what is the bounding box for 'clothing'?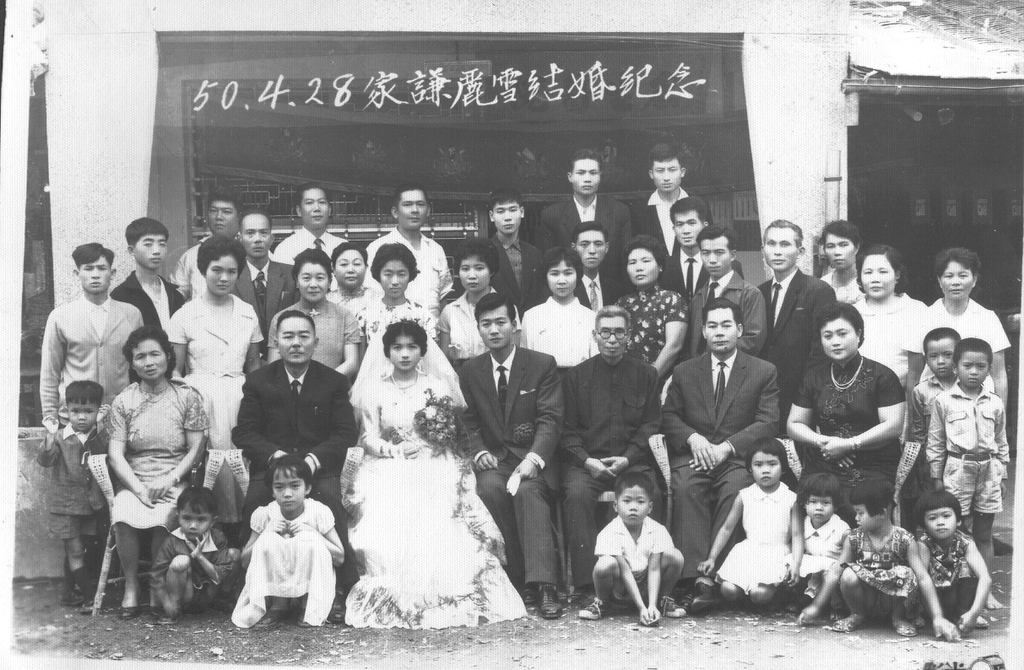
select_region(345, 370, 529, 629).
